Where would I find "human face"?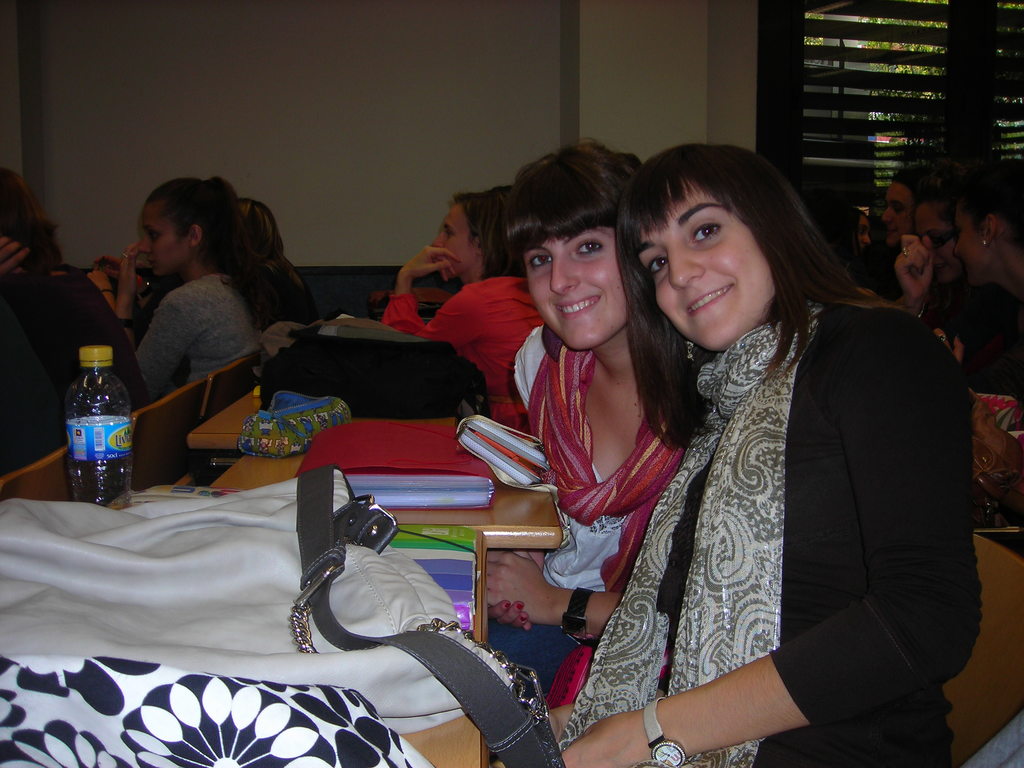
At left=636, top=184, right=777, bottom=356.
